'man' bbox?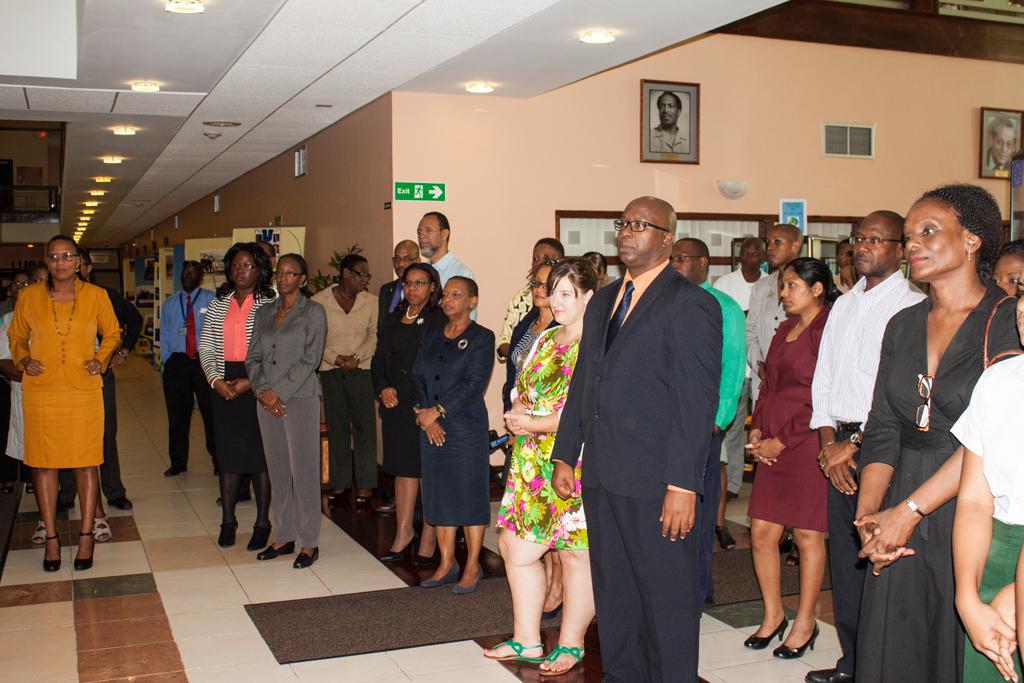
808:209:925:682
